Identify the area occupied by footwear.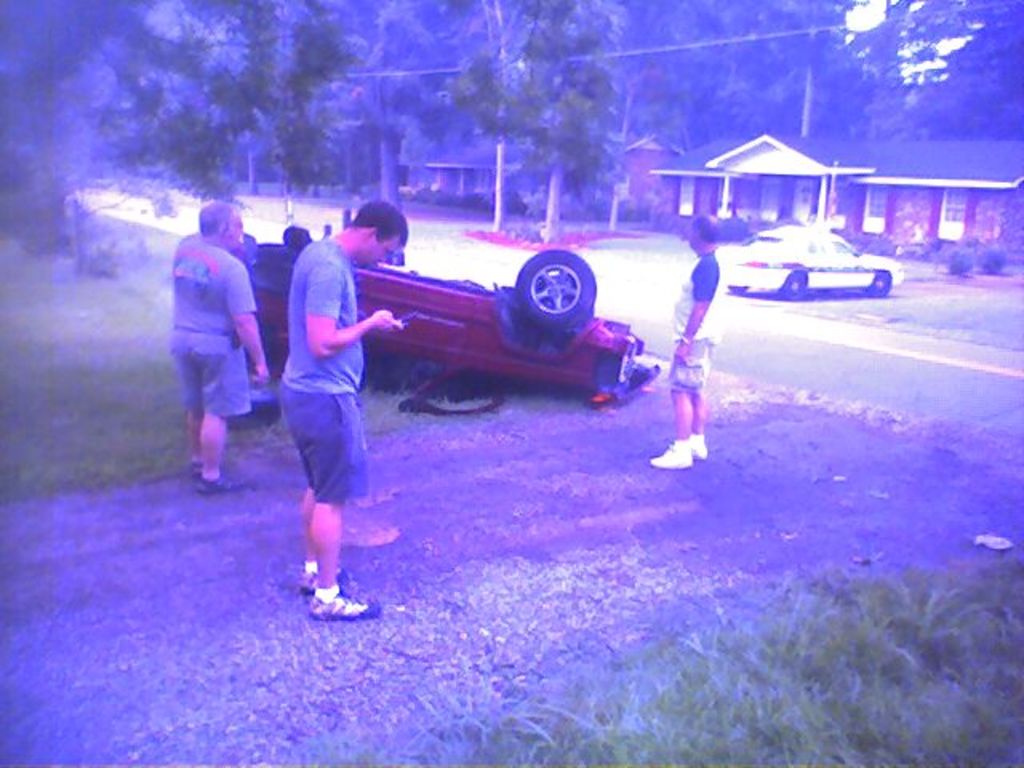
Area: {"x1": 688, "y1": 435, "x2": 704, "y2": 458}.
